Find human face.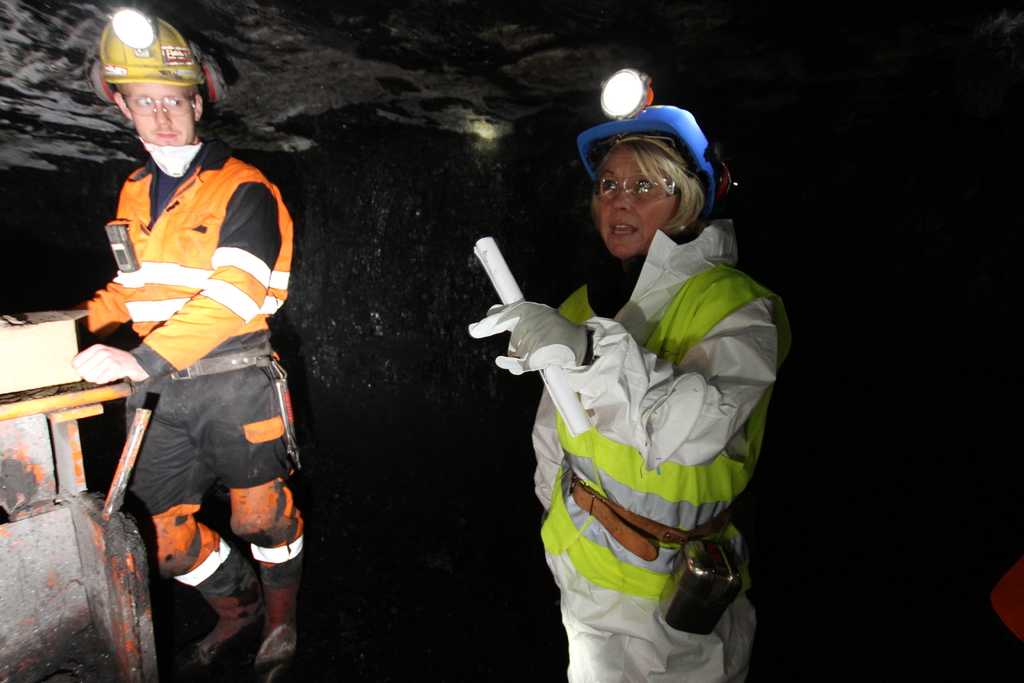
bbox(123, 81, 193, 147).
